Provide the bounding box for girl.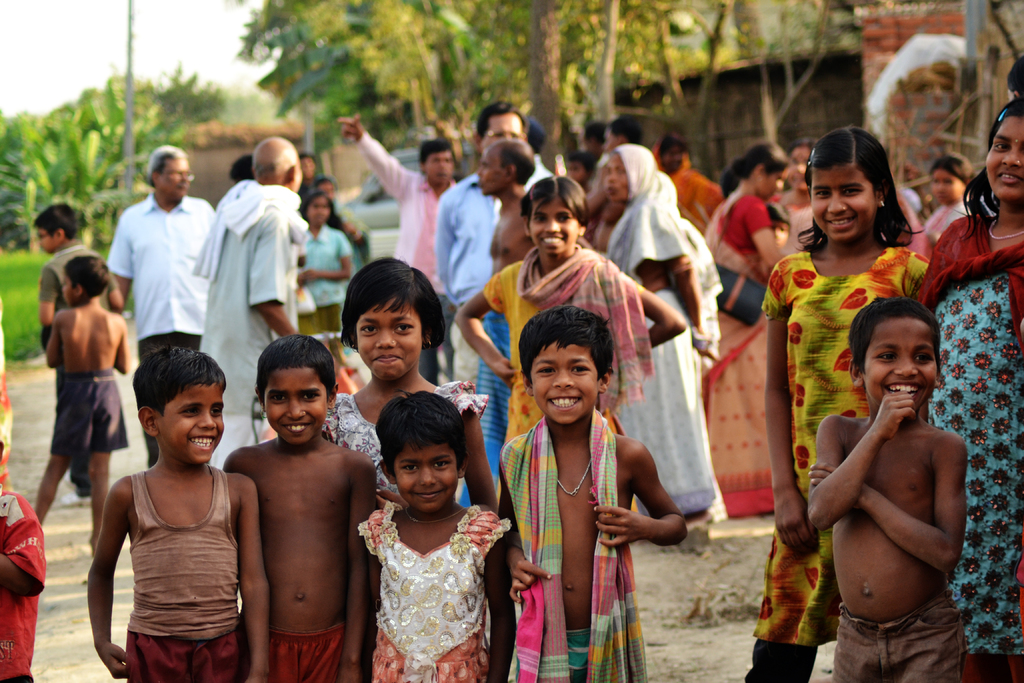
BBox(322, 256, 500, 498).
